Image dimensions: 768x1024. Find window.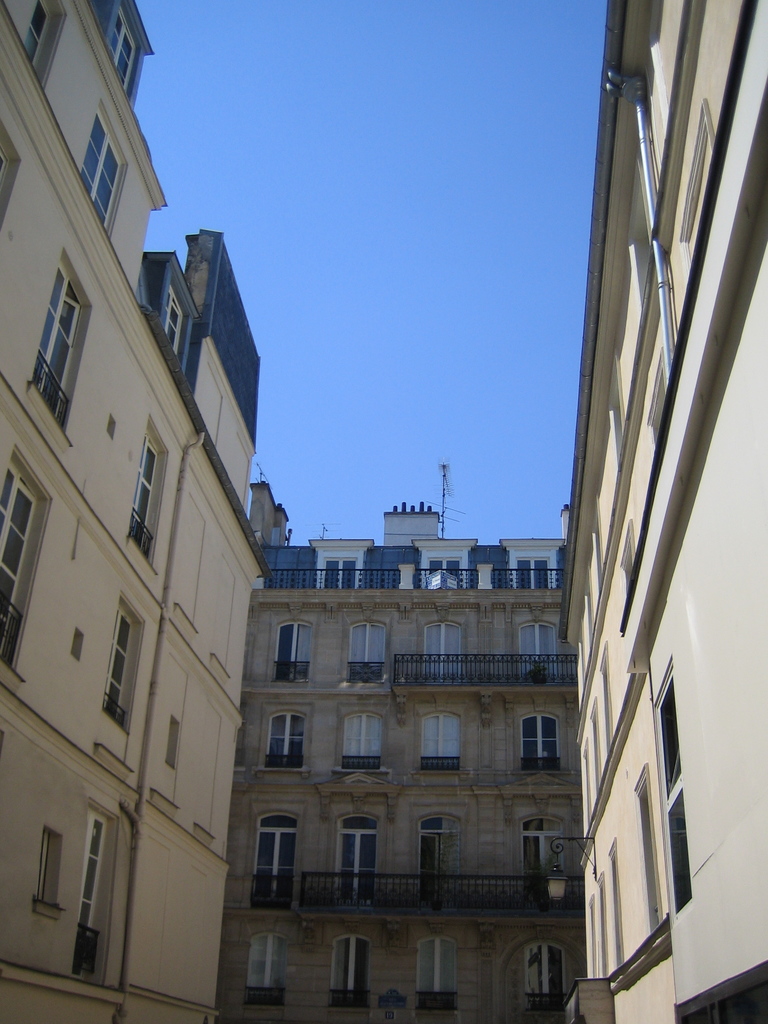
rect(98, 595, 150, 739).
